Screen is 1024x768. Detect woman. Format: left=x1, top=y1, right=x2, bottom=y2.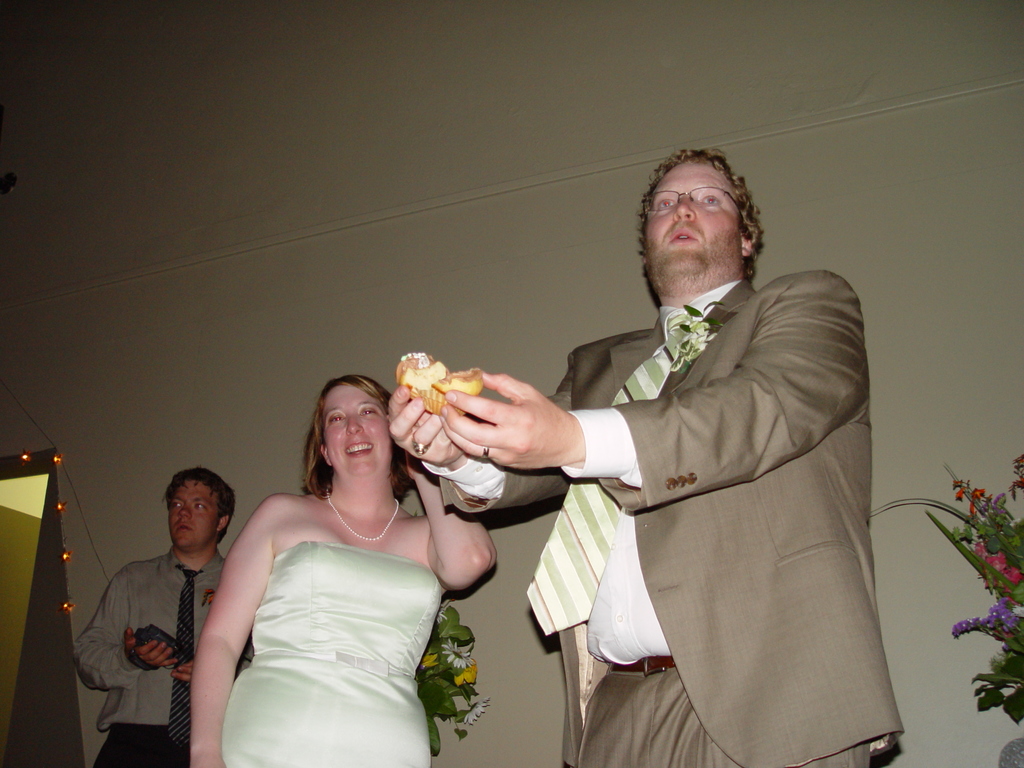
left=207, top=346, right=479, bottom=746.
